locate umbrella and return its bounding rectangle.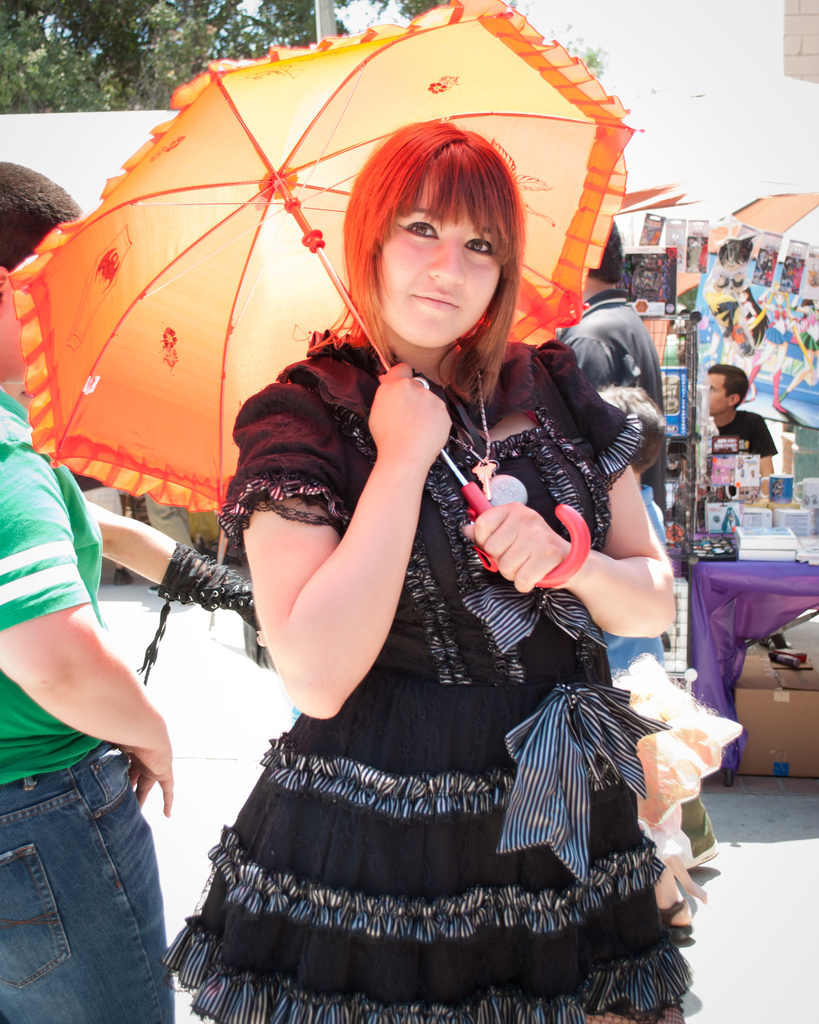
rect(7, 0, 644, 588).
